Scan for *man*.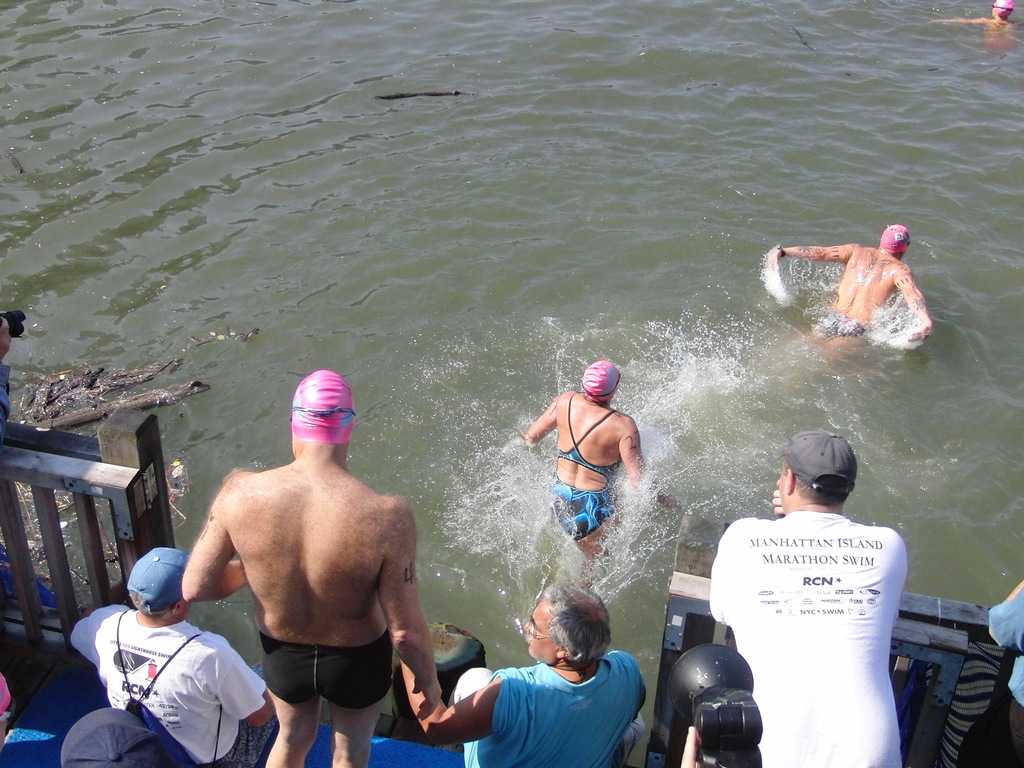
Scan result: {"x1": 160, "y1": 355, "x2": 441, "y2": 767}.
